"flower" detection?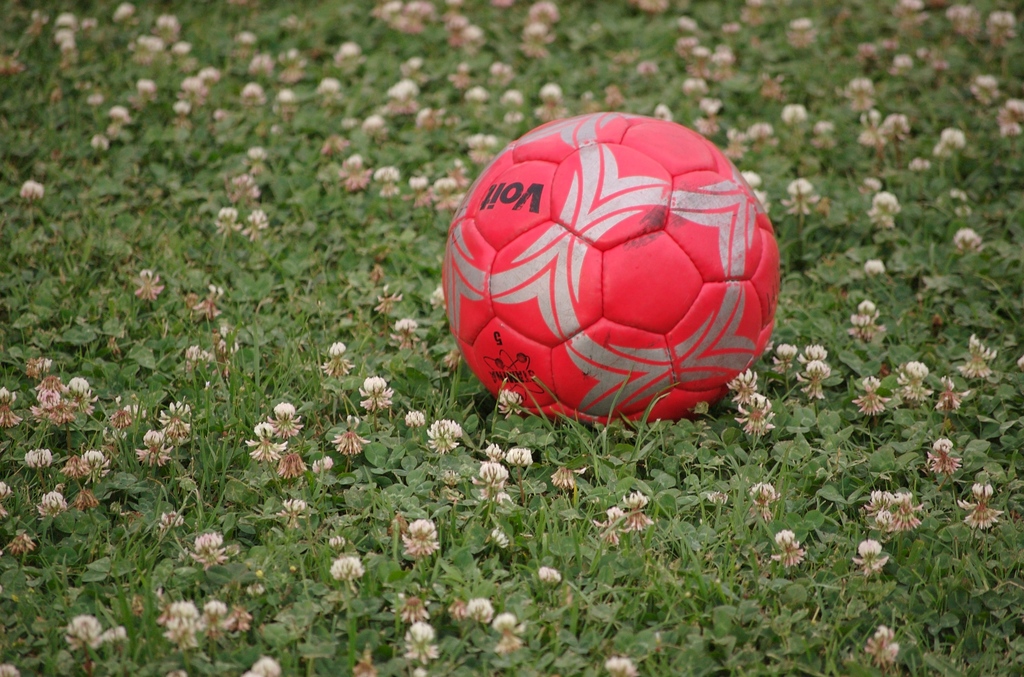
locate(157, 512, 184, 528)
